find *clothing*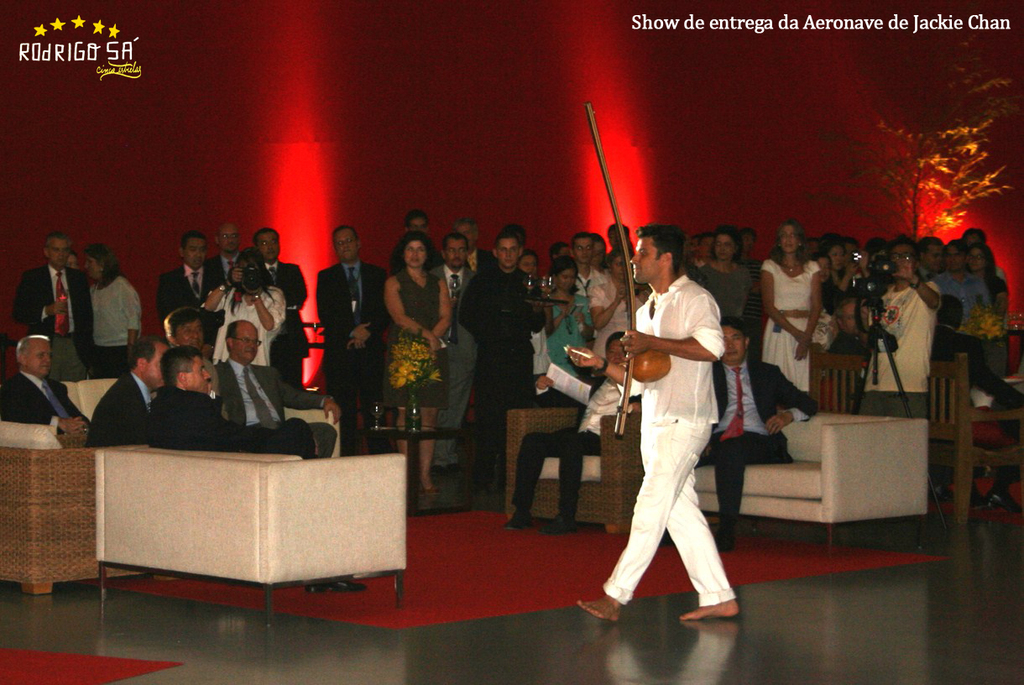
(left=2, top=375, right=87, bottom=421)
